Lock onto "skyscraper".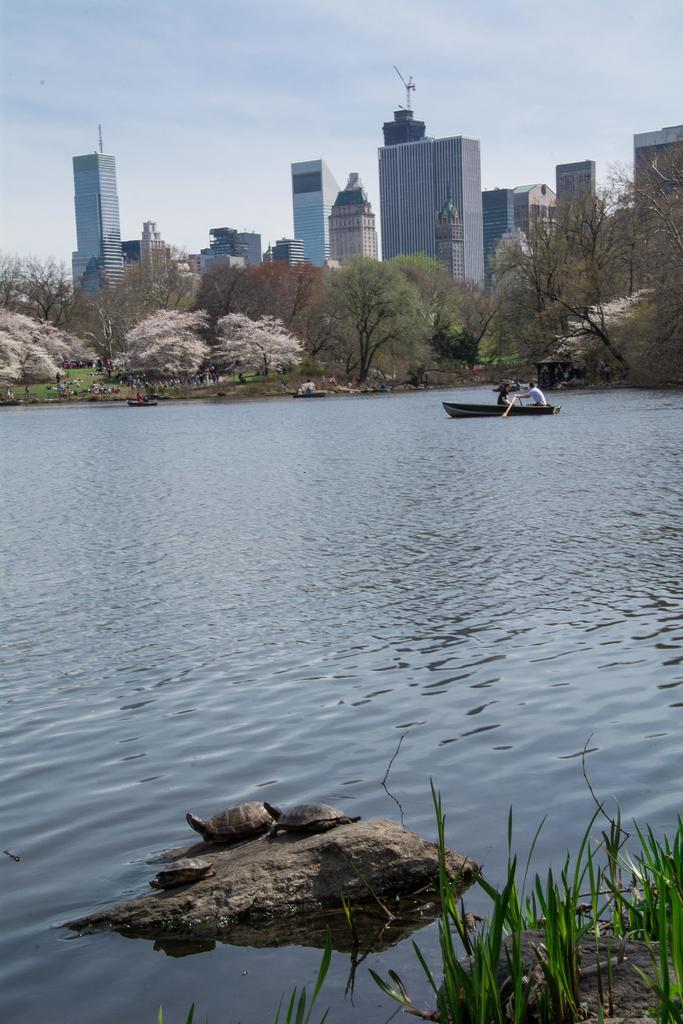
Locked: BBox(477, 188, 577, 291).
